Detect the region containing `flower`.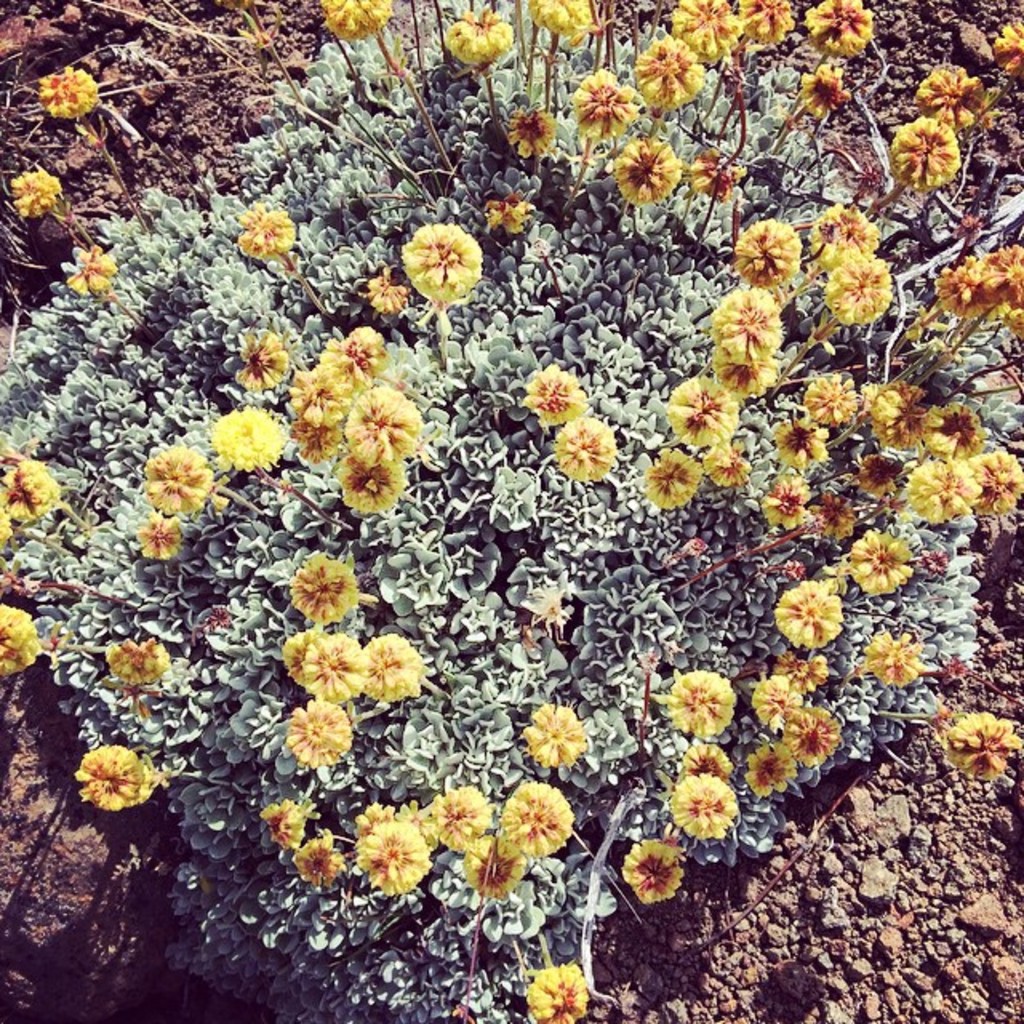
<region>283, 706, 352, 771</region>.
